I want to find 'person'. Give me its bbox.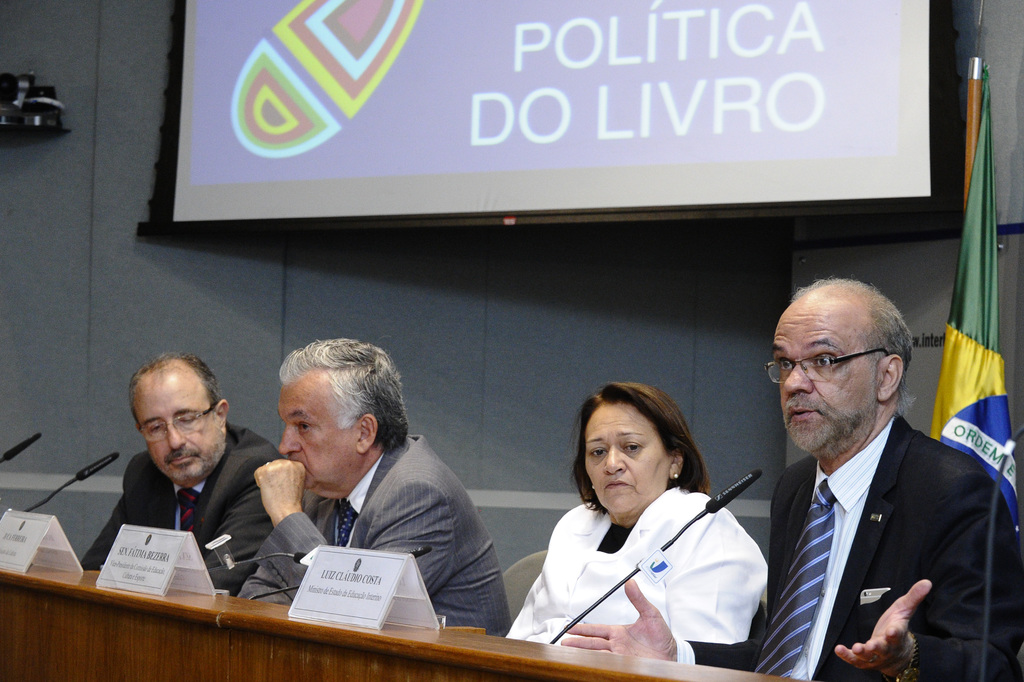
crop(559, 272, 1023, 679).
